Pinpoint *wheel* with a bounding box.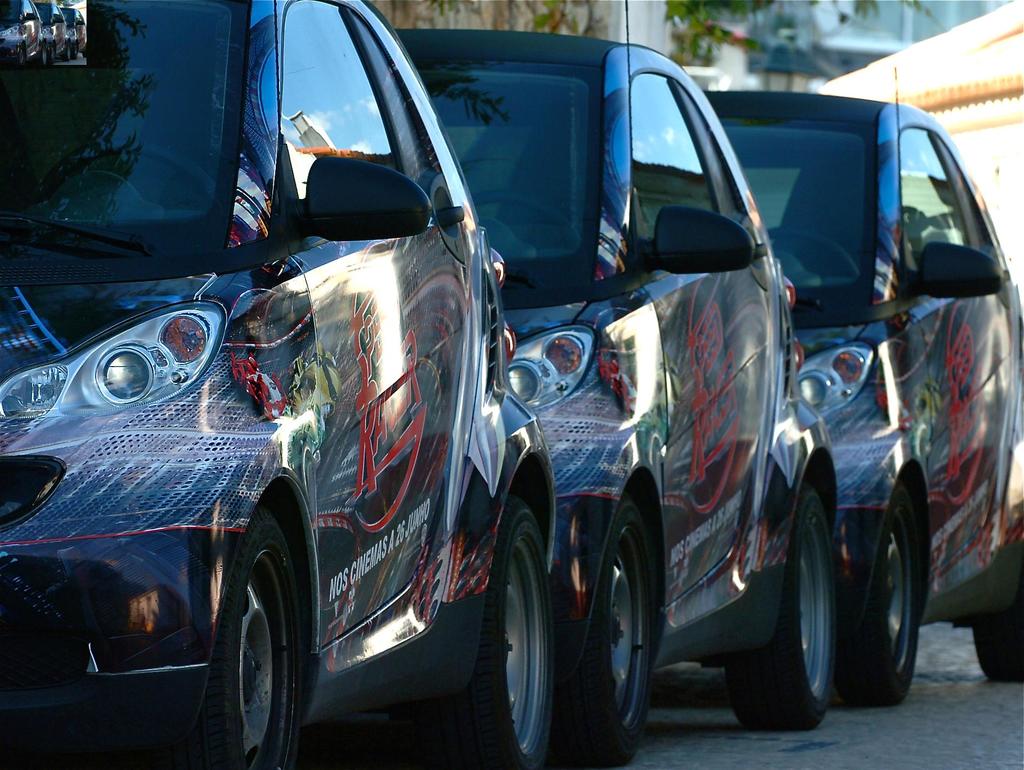
x1=399 y1=496 x2=551 y2=769.
